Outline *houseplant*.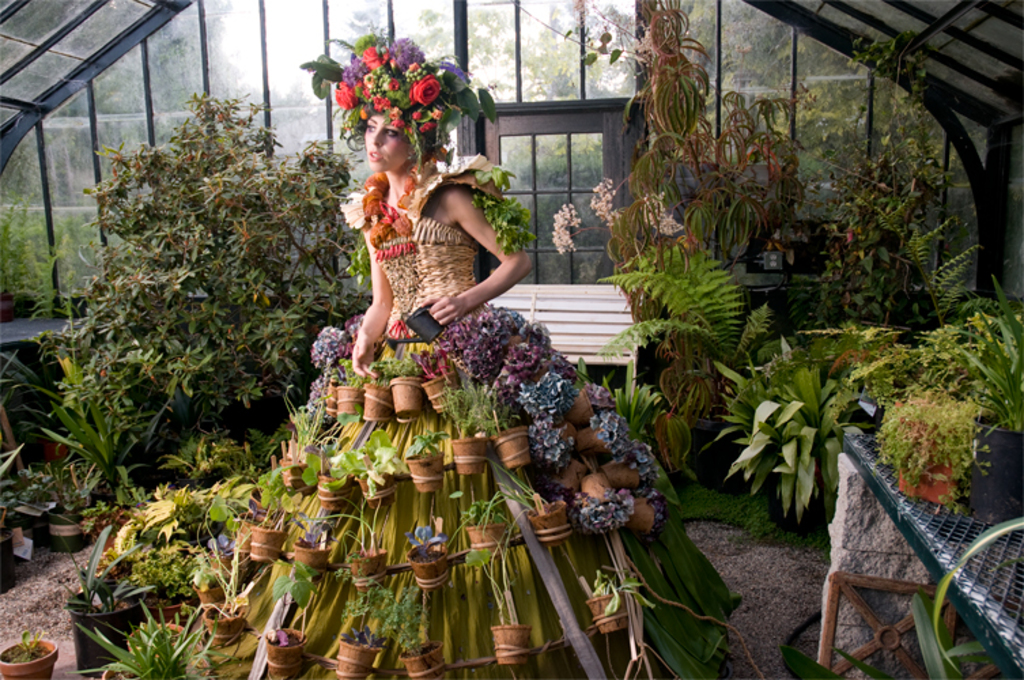
Outline: crop(695, 343, 907, 532).
